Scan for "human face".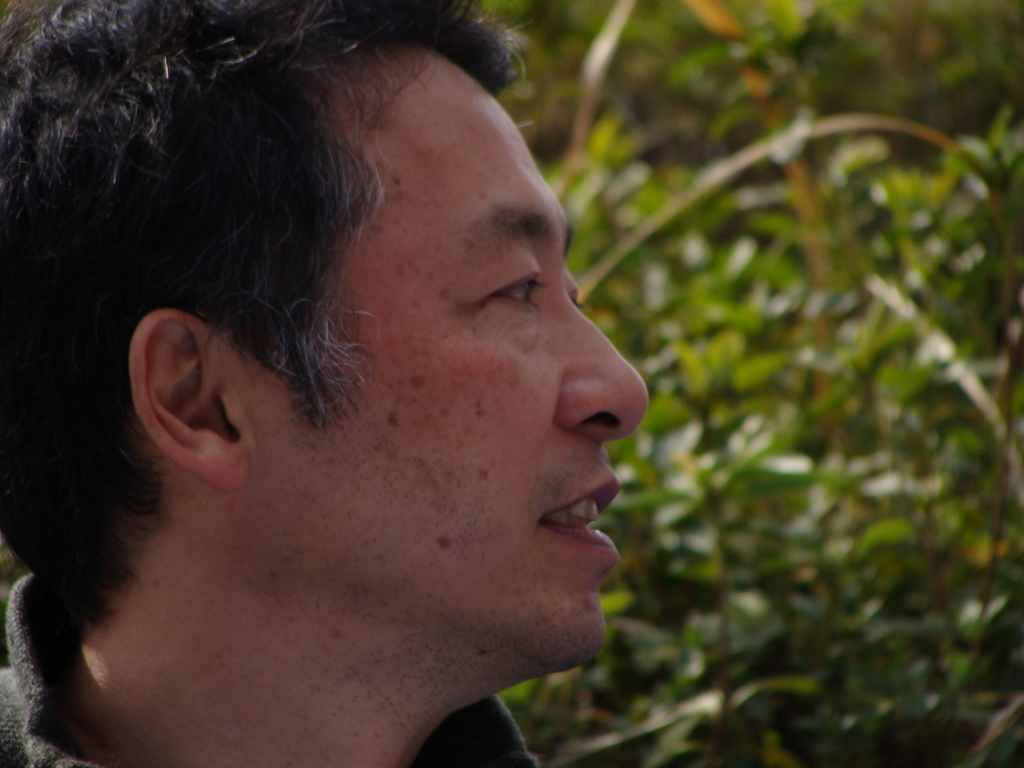
Scan result: 280:83:646:653.
